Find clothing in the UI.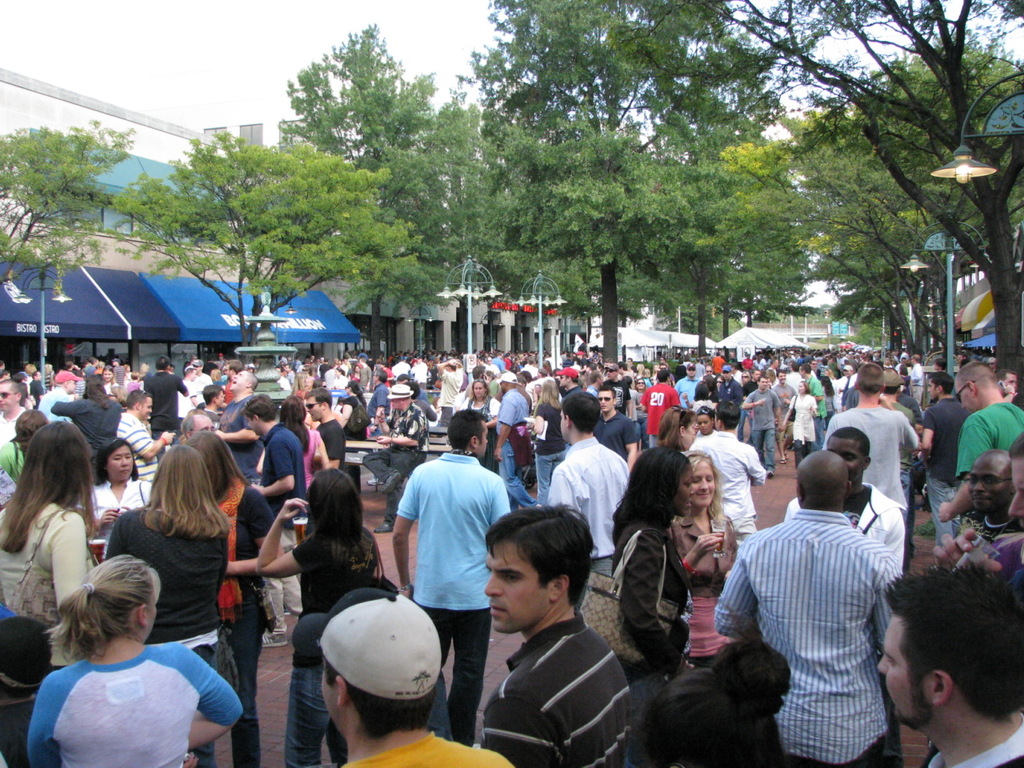
UI element at pyautogui.locateOnScreen(191, 372, 211, 404).
